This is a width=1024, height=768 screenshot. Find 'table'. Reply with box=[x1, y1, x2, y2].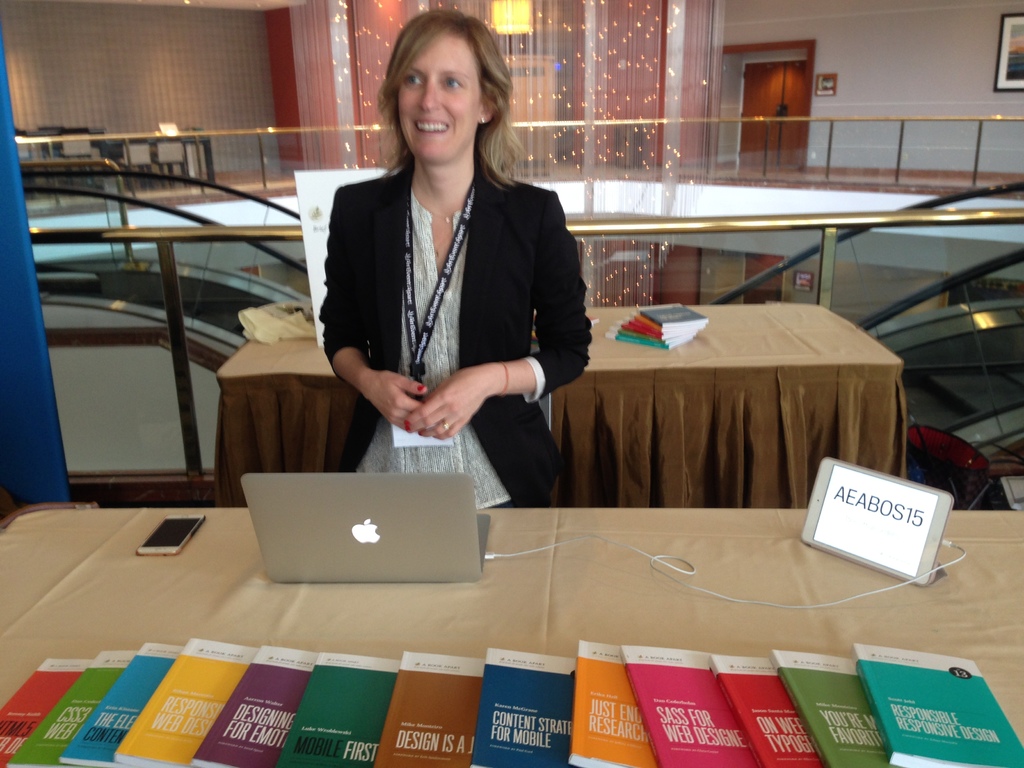
box=[26, 403, 1006, 767].
